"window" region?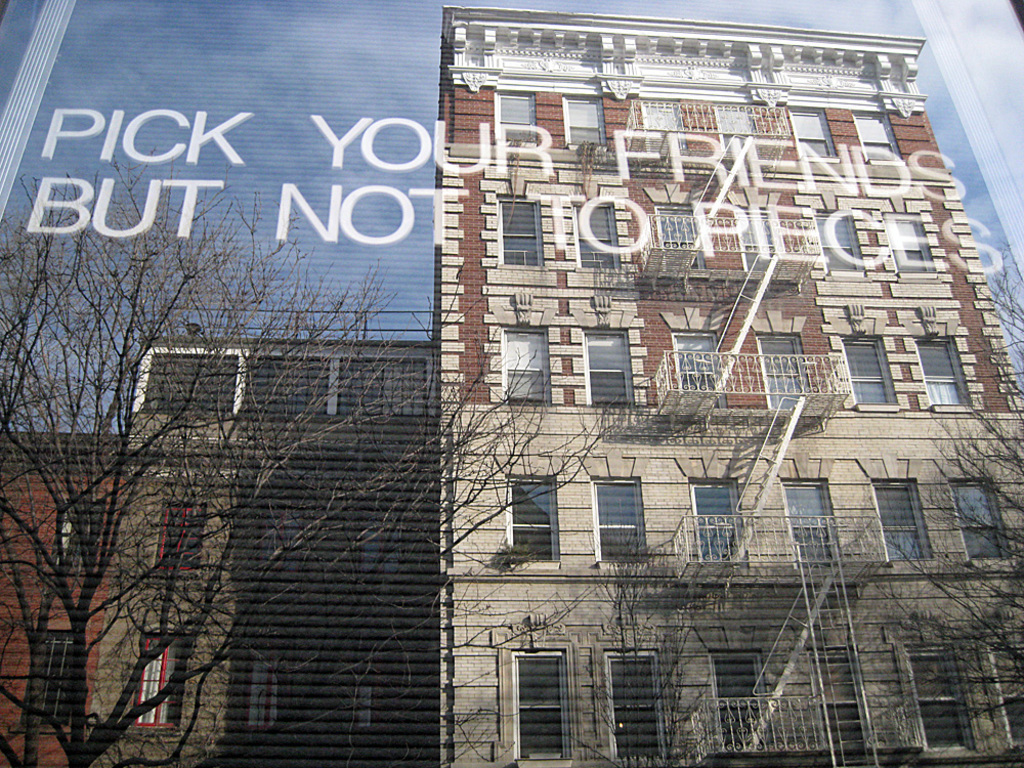
select_region(130, 347, 432, 418)
